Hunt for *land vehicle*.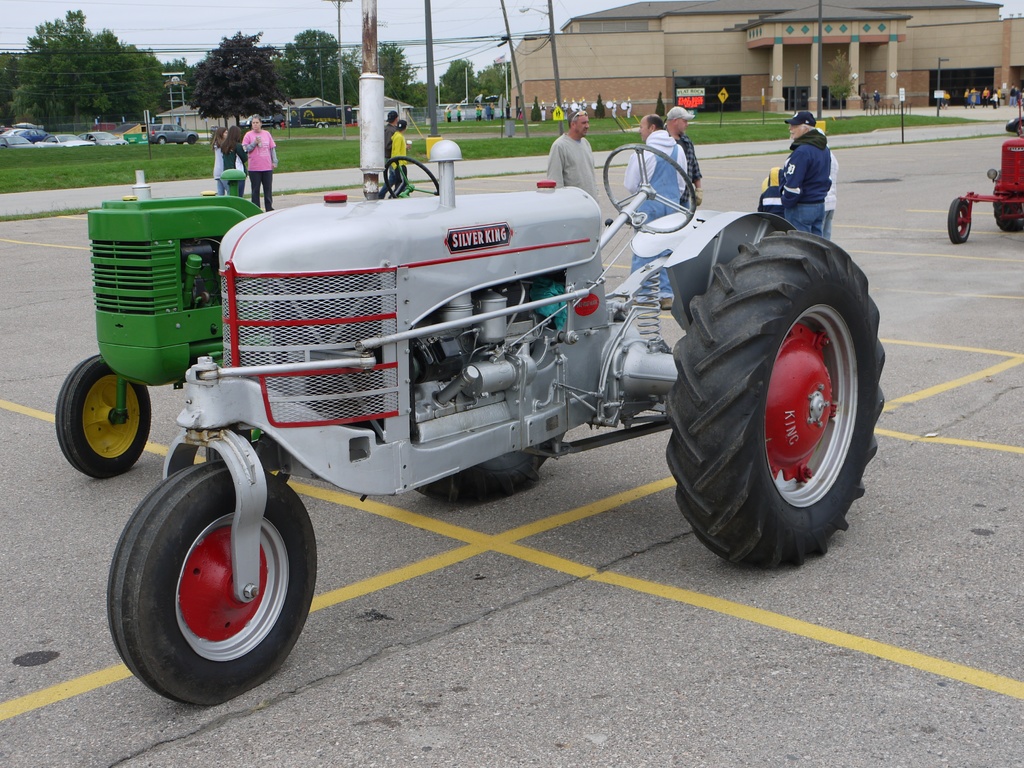
Hunted down at locate(151, 119, 200, 143).
